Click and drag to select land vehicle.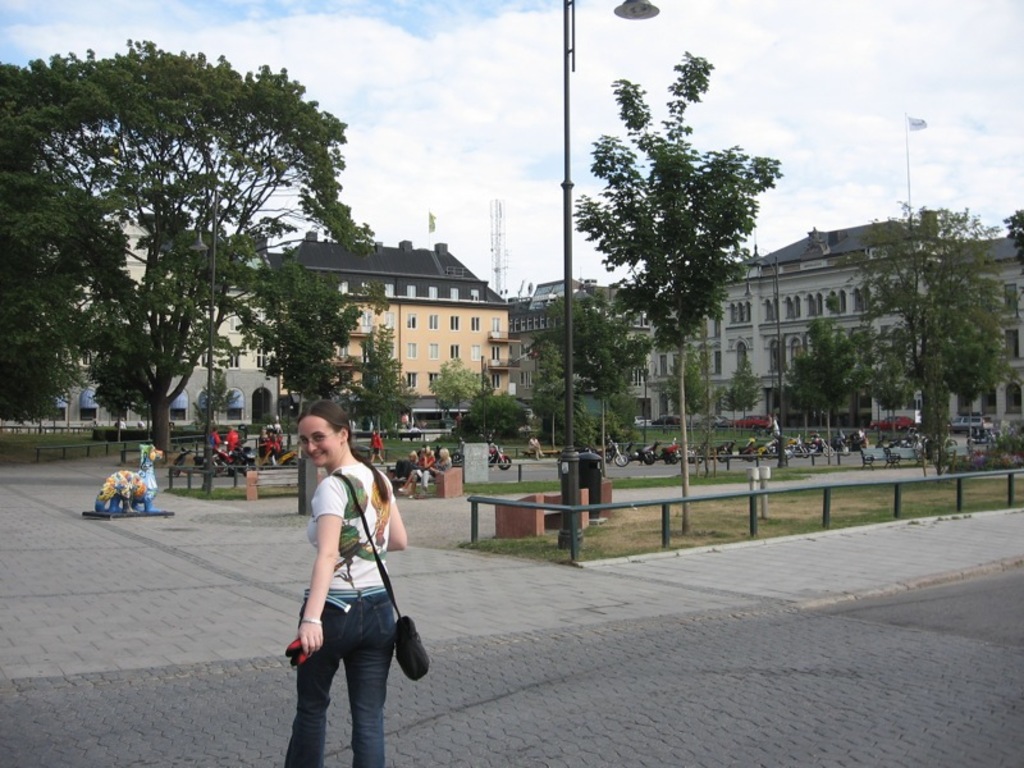
Selection: box(260, 443, 298, 468).
